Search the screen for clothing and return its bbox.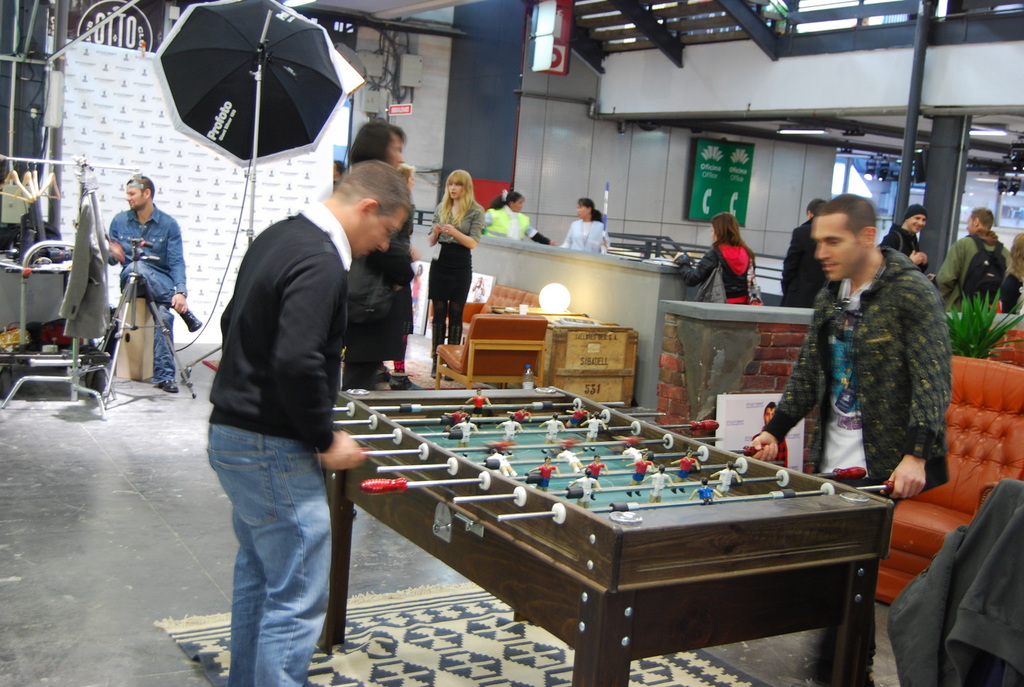
Found: rect(538, 465, 556, 489).
